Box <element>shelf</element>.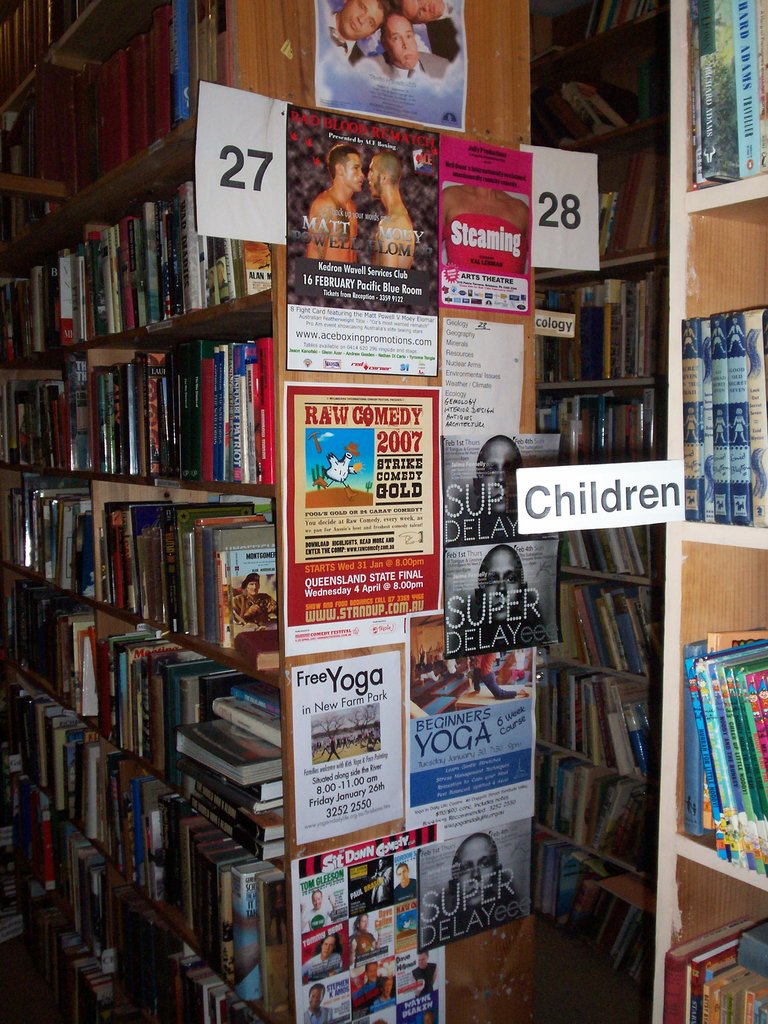
(0,0,533,1023).
